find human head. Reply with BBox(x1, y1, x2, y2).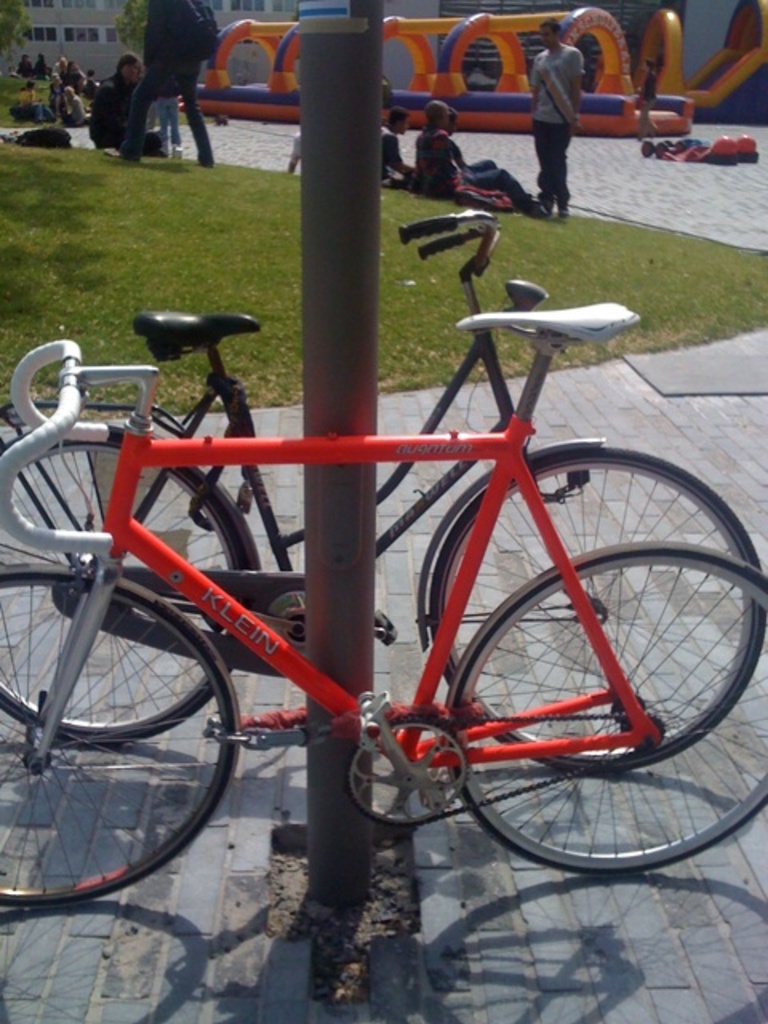
BBox(422, 98, 448, 126).
